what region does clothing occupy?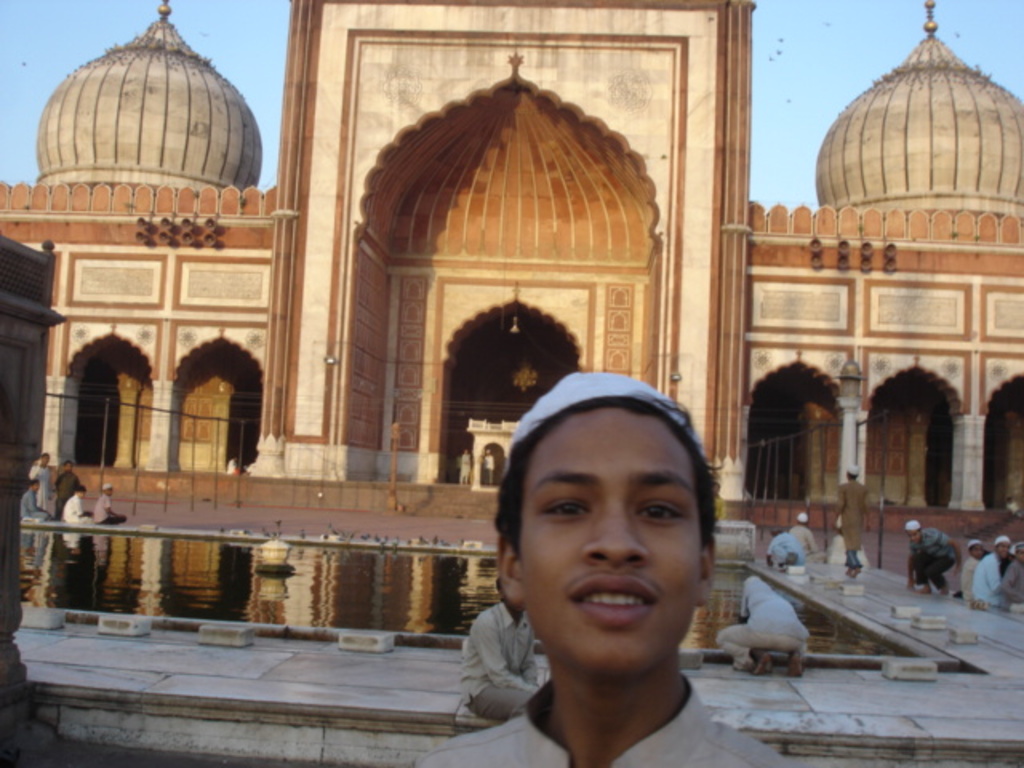
(765, 534, 805, 568).
